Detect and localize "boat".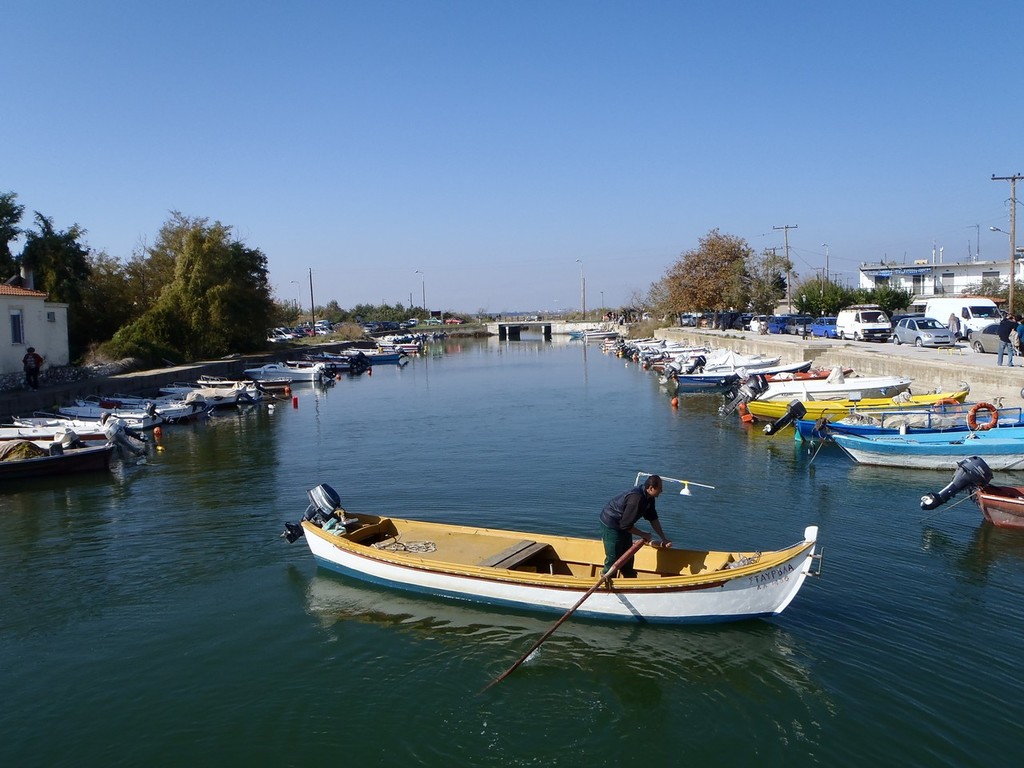
Localized at [x1=565, y1=323, x2=606, y2=341].
